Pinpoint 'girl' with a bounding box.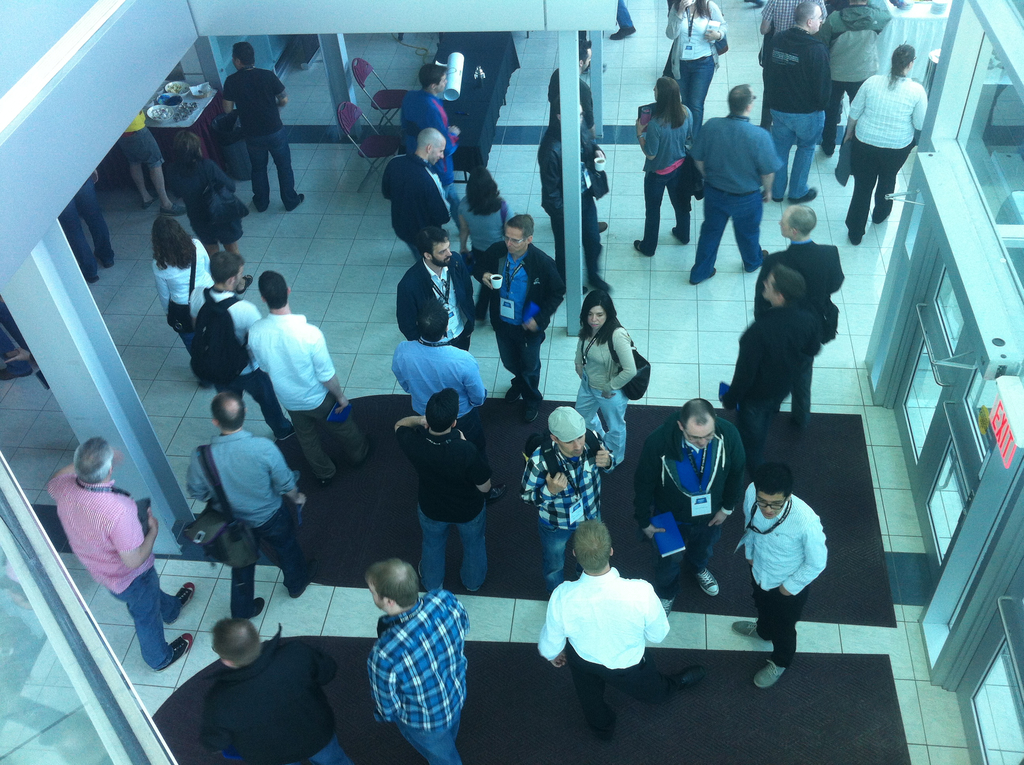
463, 164, 516, 317.
